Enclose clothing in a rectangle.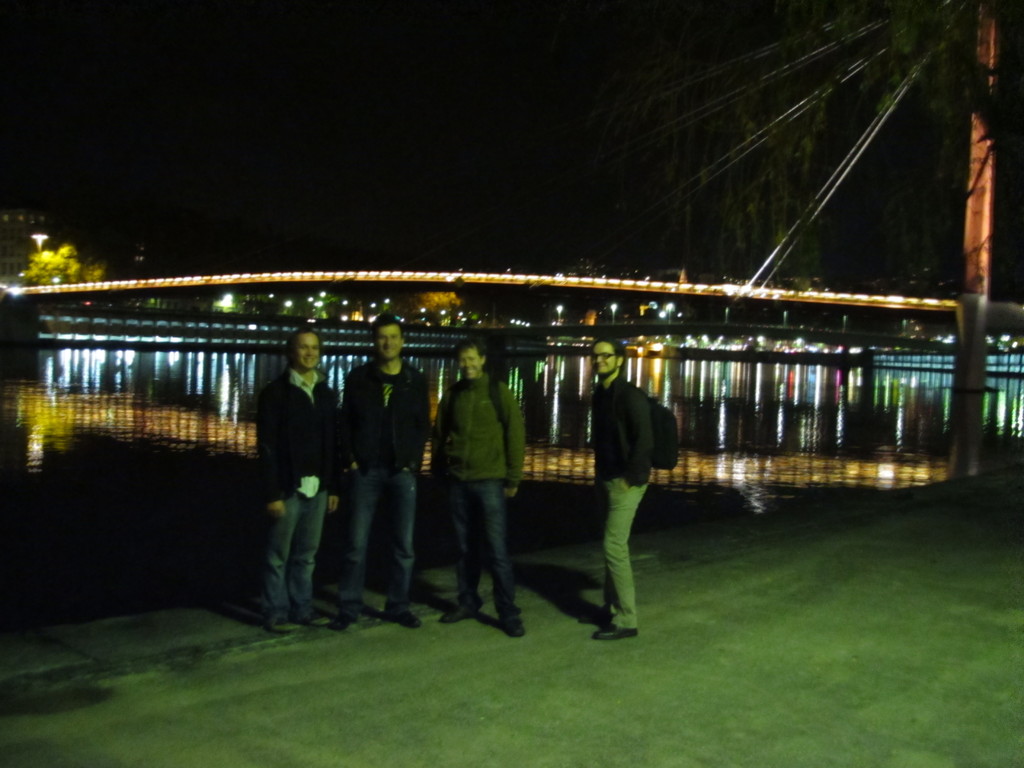
bbox=(589, 371, 657, 631).
